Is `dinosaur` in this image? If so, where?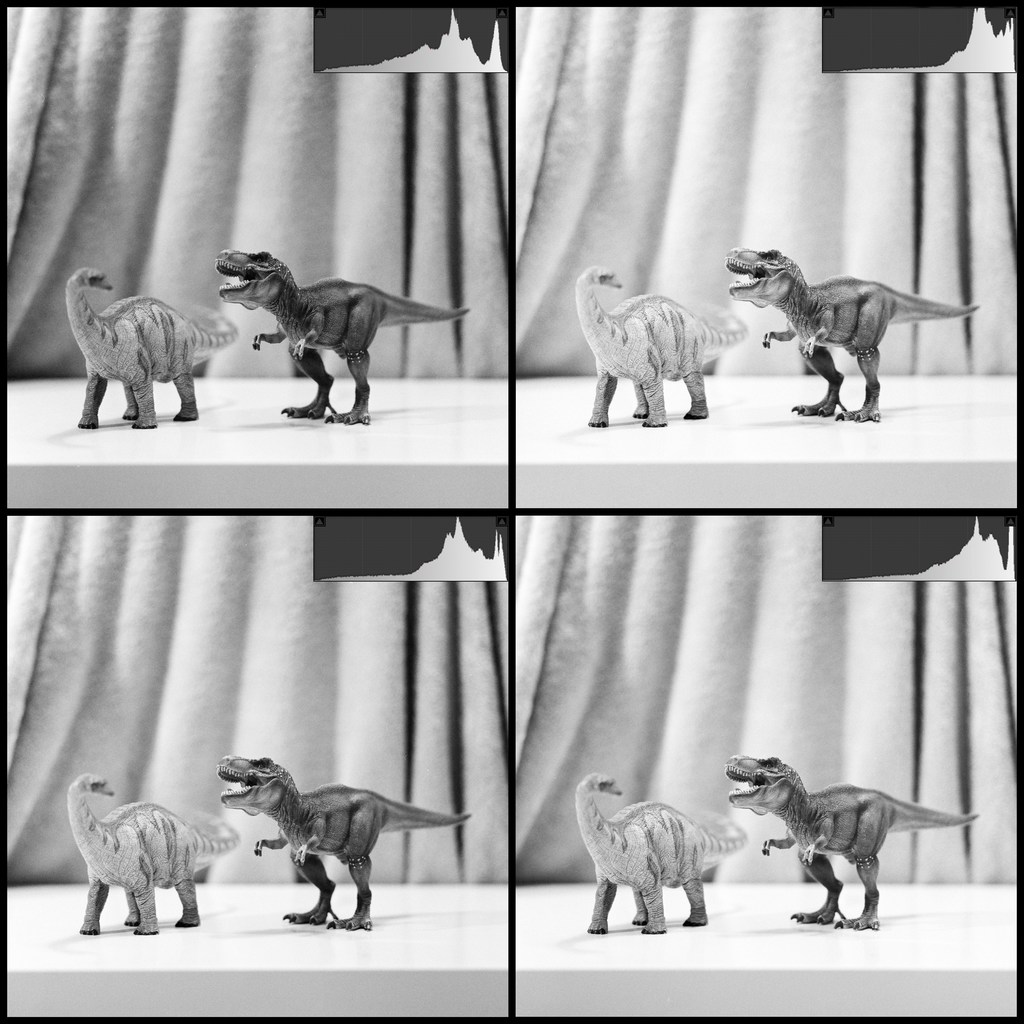
Yes, at (68, 273, 243, 435).
